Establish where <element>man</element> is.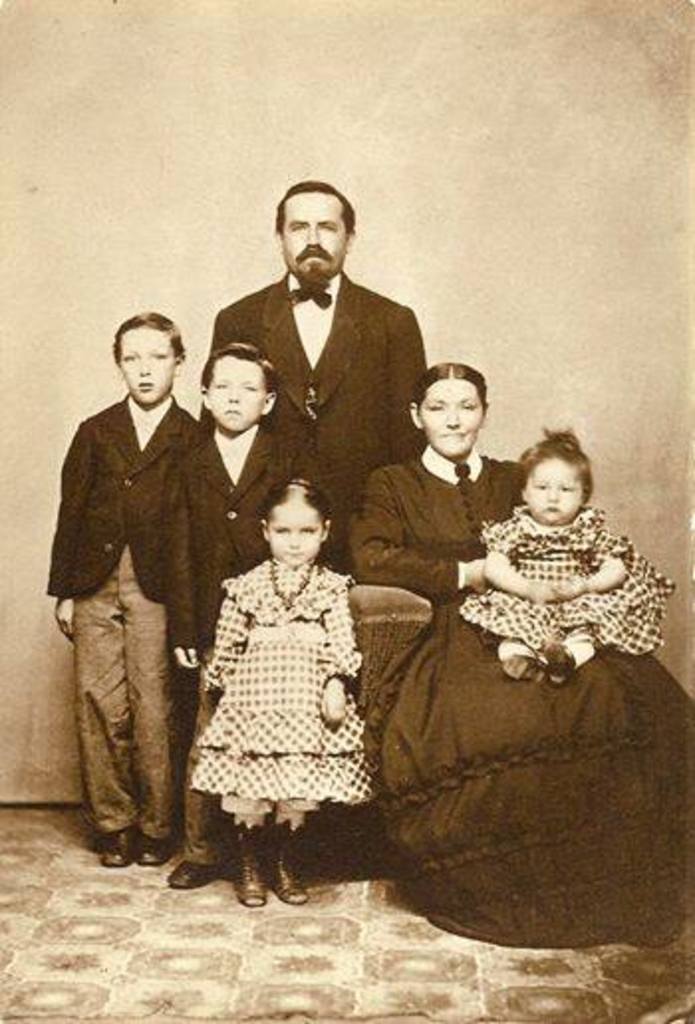
Established at BBox(187, 196, 443, 540).
